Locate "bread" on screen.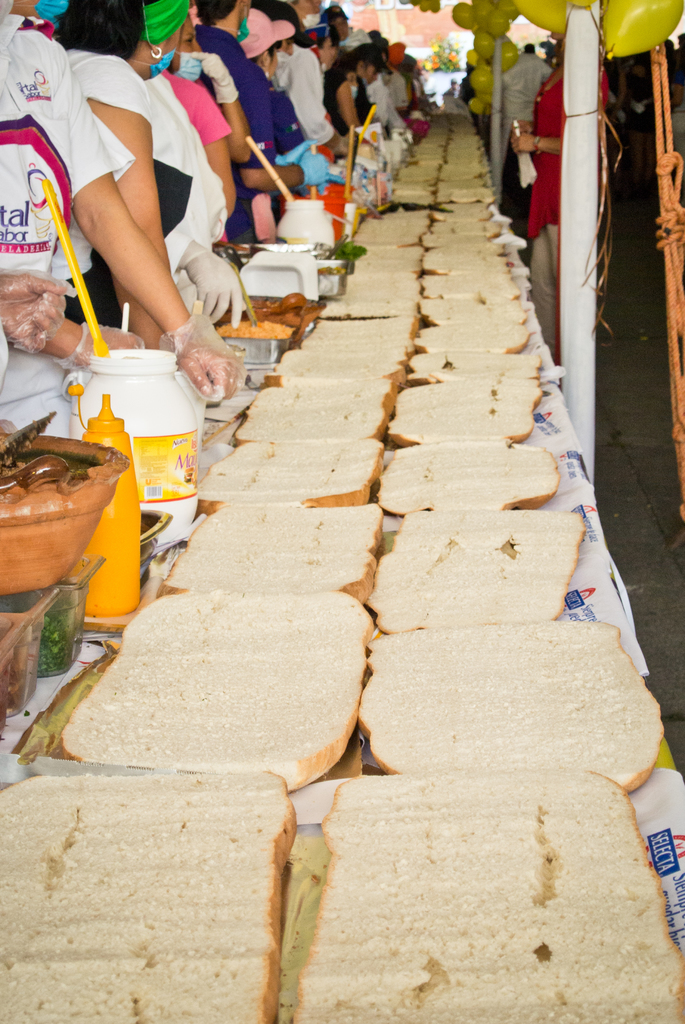
On screen at Rect(1, 769, 289, 1023).
